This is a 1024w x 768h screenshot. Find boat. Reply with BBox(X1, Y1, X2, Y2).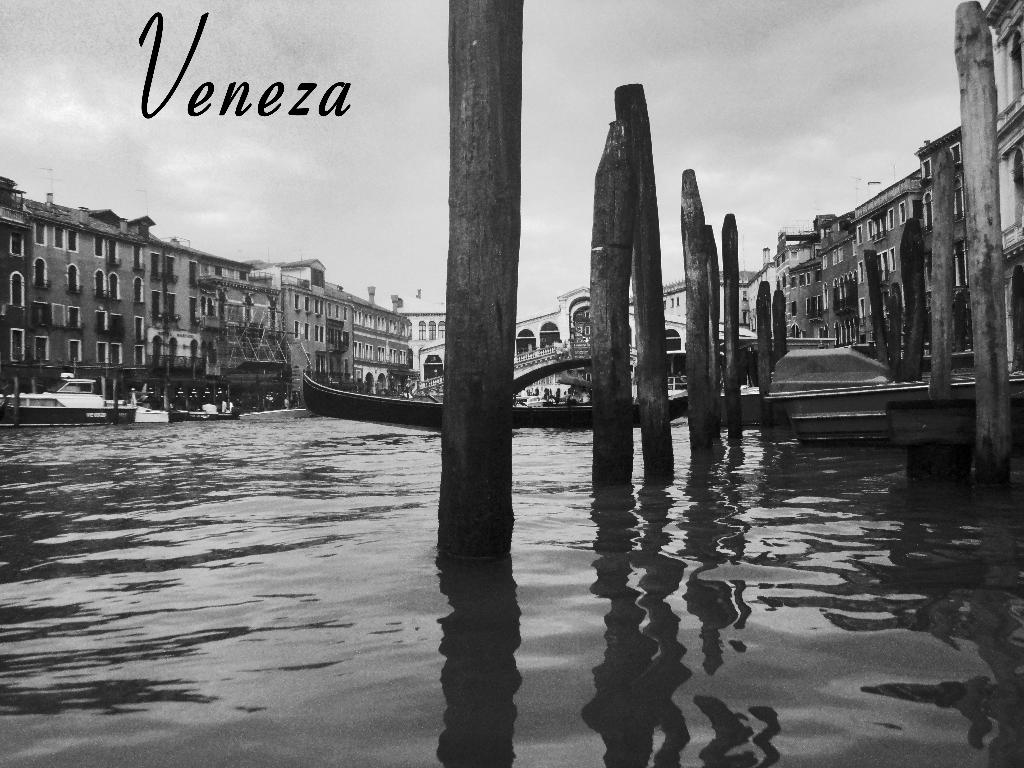
BBox(298, 373, 700, 423).
